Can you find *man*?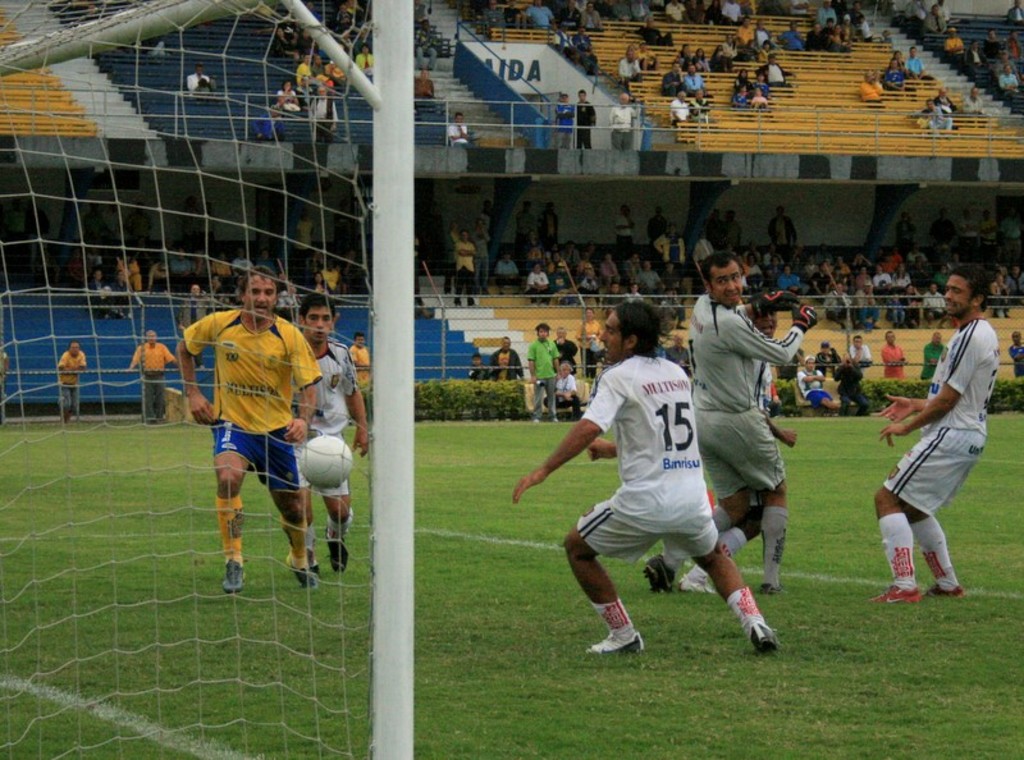
Yes, bounding box: 906/47/937/86.
